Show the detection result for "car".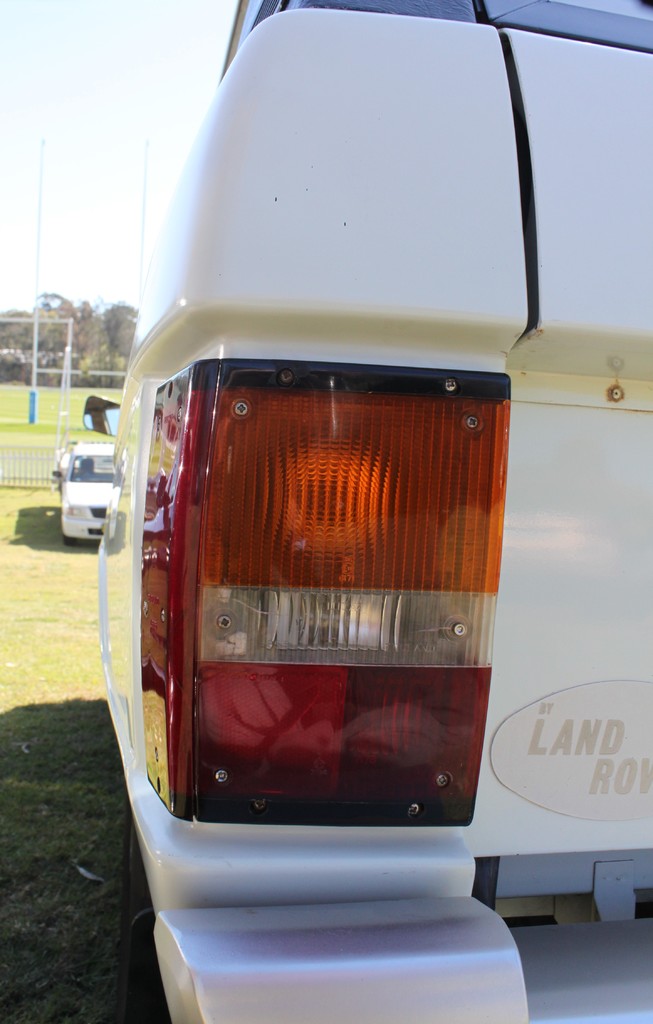
{"left": 81, "top": 0, "right": 652, "bottom": 1023}.
